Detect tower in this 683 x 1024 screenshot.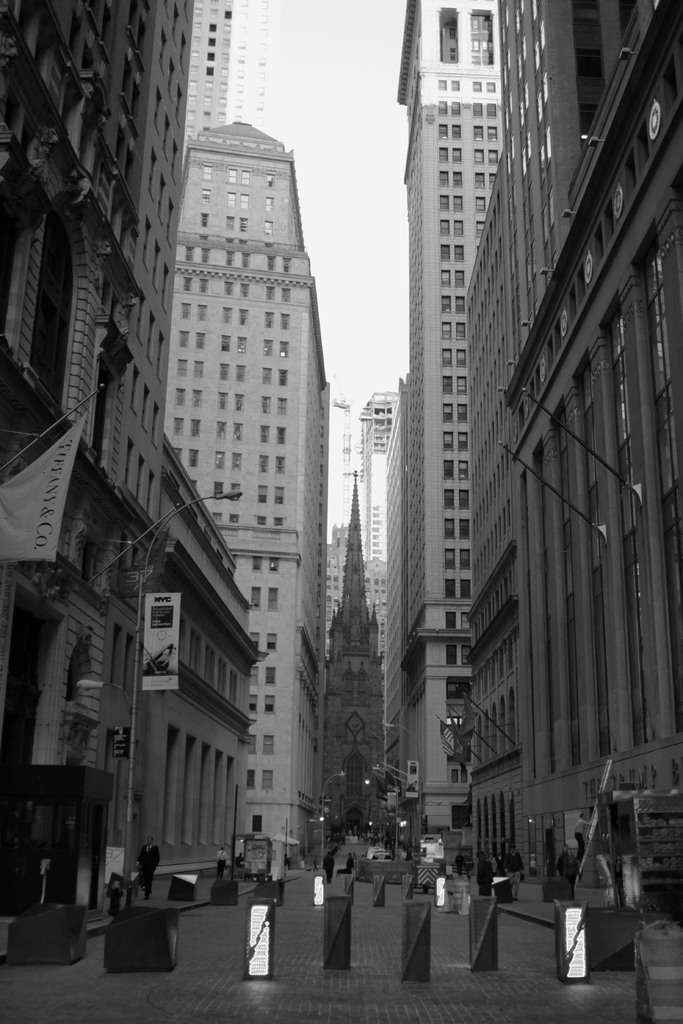
Detection: box(456, 0, 680, 918).
